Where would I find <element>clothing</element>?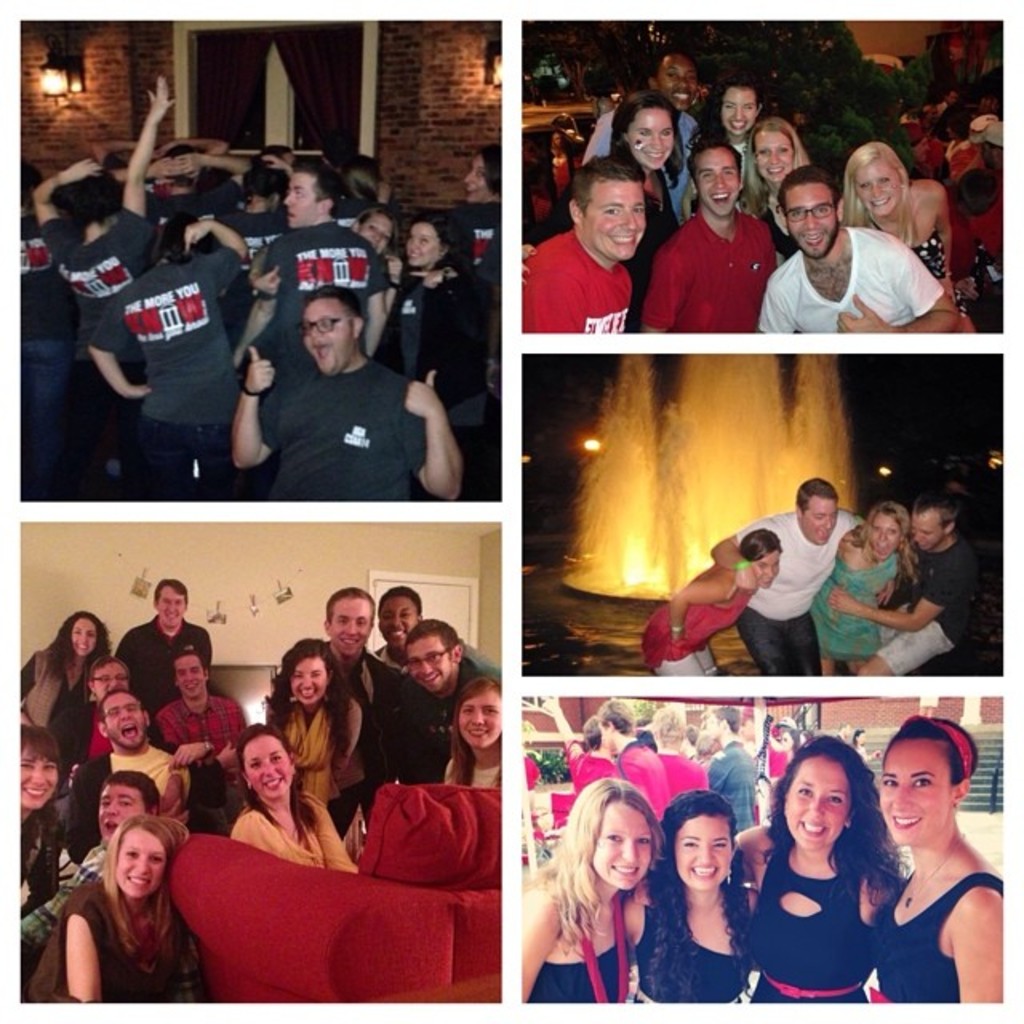
At 738:512:861:677.
